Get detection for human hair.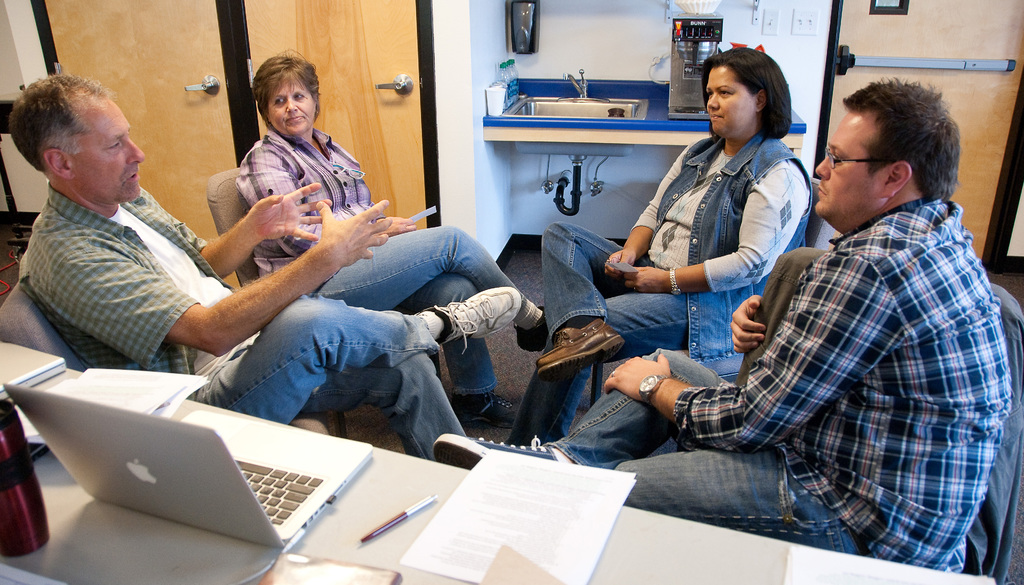
Detection: crop(253, 47, 325, 118).
